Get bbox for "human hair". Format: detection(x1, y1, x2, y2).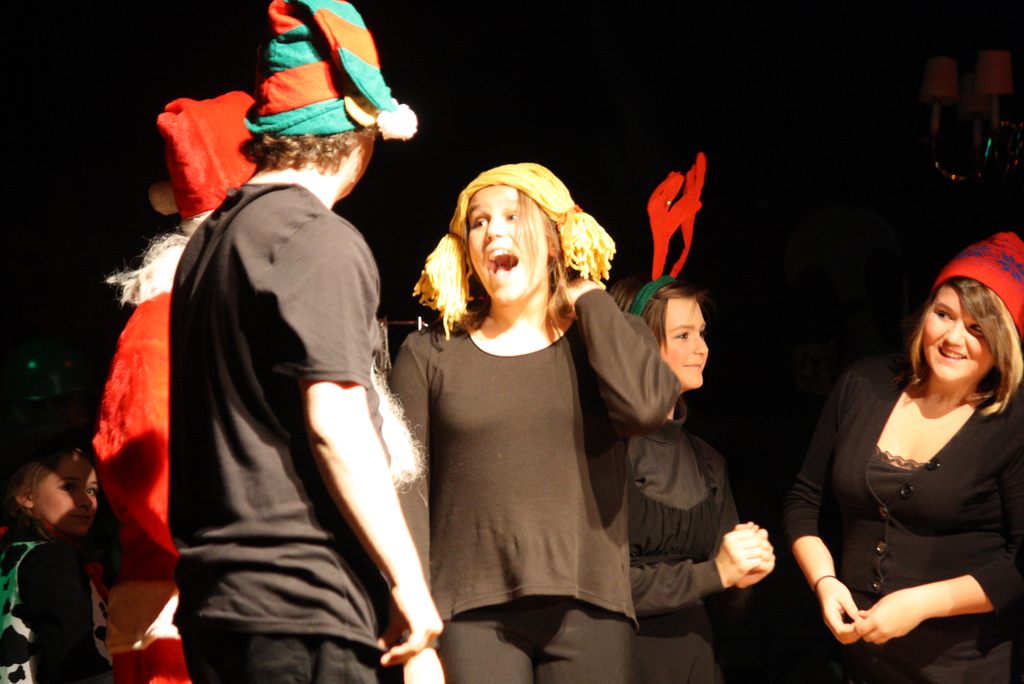
detection(10, 457, 88, 557).
